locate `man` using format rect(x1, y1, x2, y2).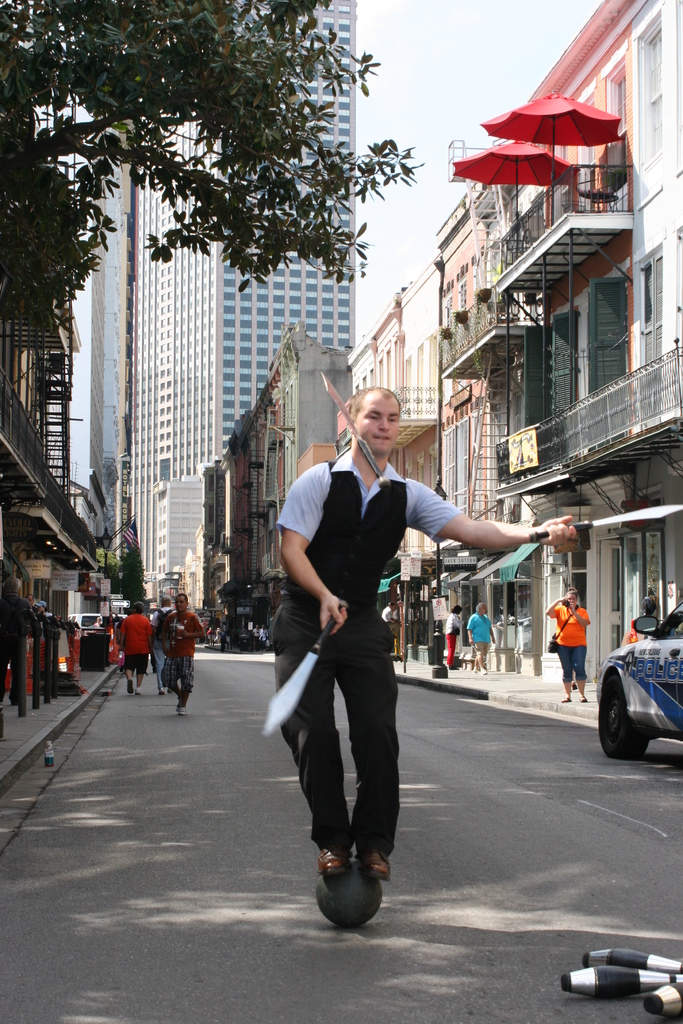
rect(122, 603, 152, 696).
